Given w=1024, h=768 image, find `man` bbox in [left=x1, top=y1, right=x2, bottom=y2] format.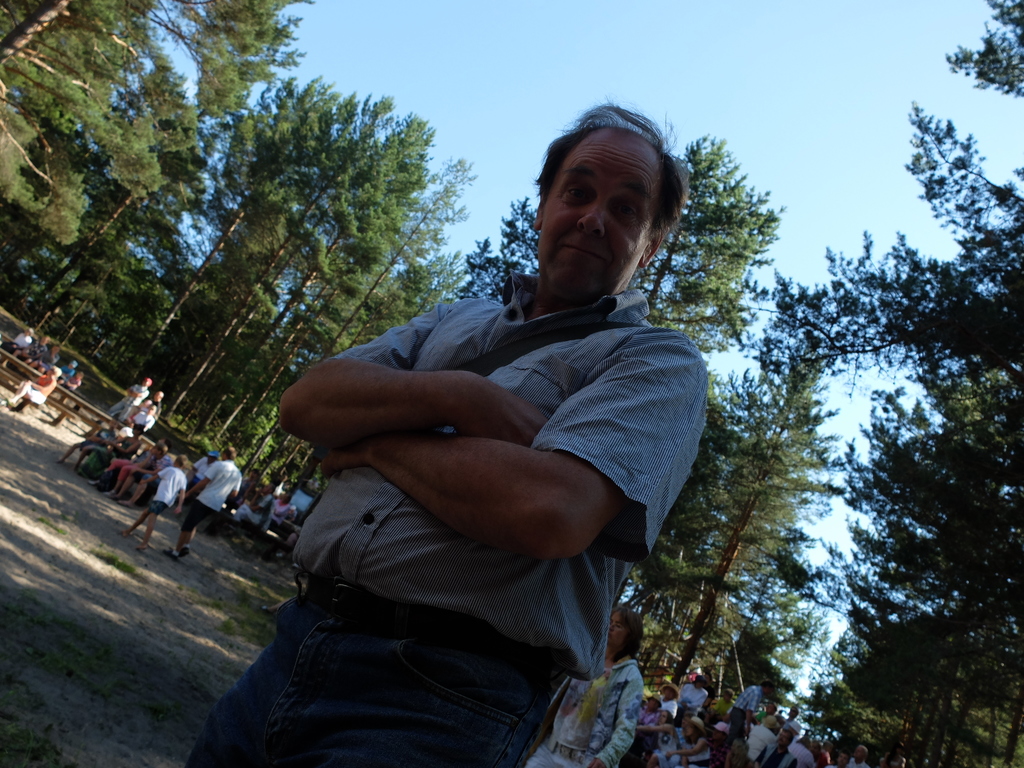
[left=8, top=333, right=49, bottom=372].
